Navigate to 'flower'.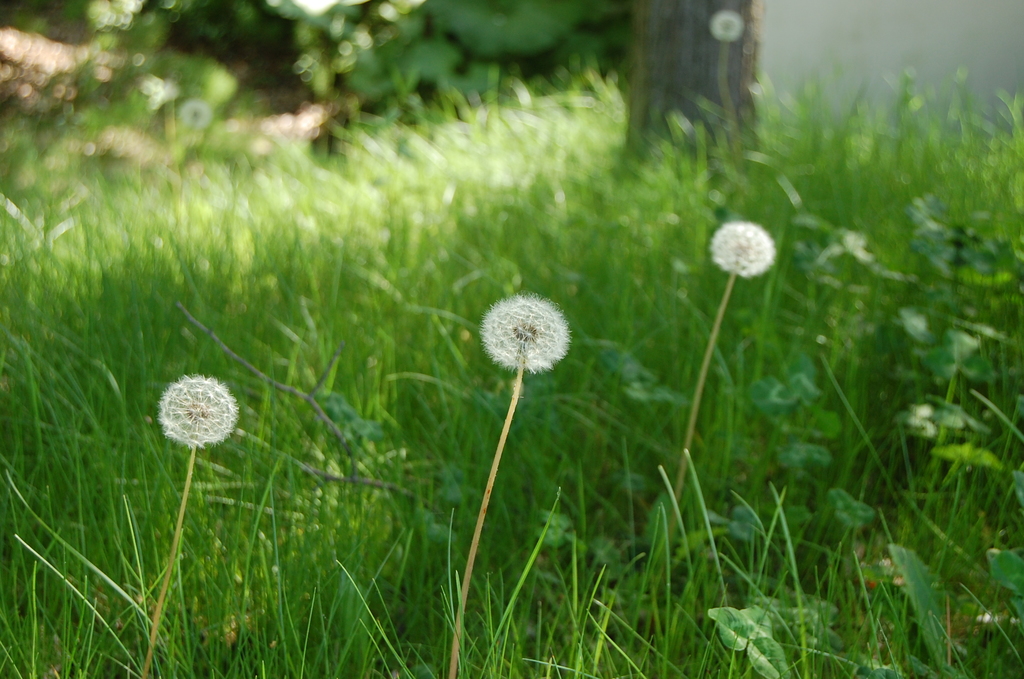
Navigation target: rect(710, 220, 779, 279).
